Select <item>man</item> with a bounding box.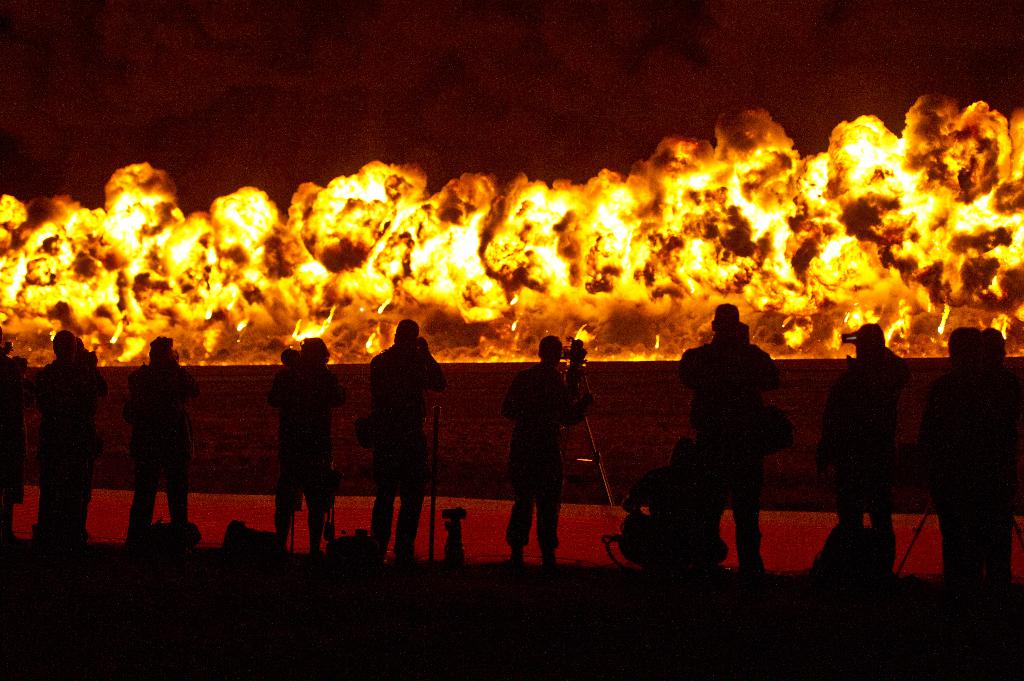
region(916, 324, 1009, 593).
